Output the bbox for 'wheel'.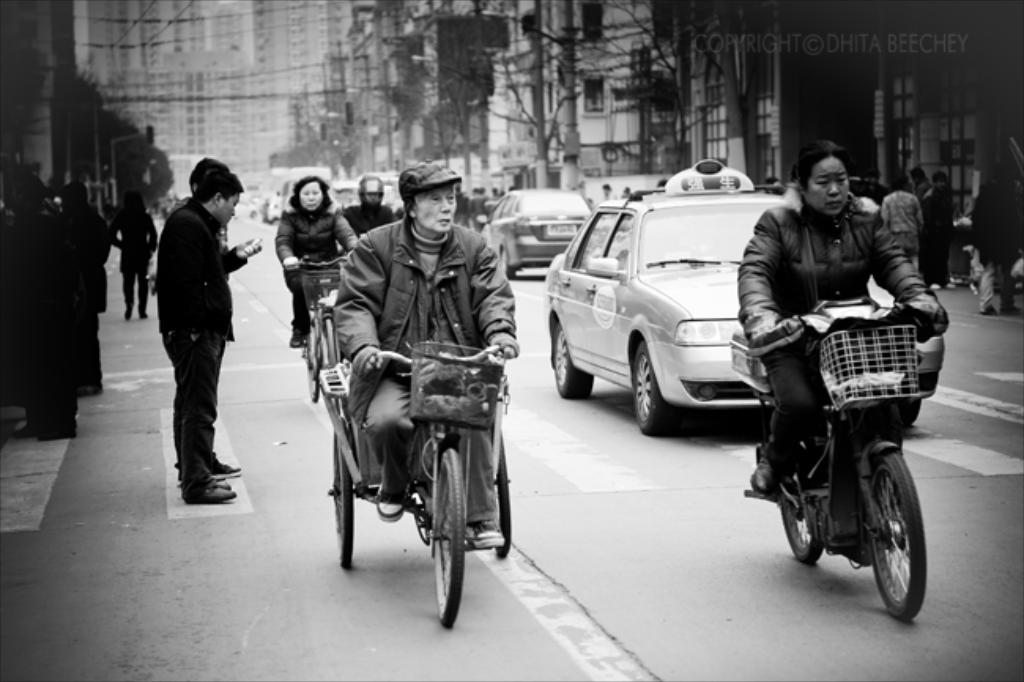
[332,417,353,569].
